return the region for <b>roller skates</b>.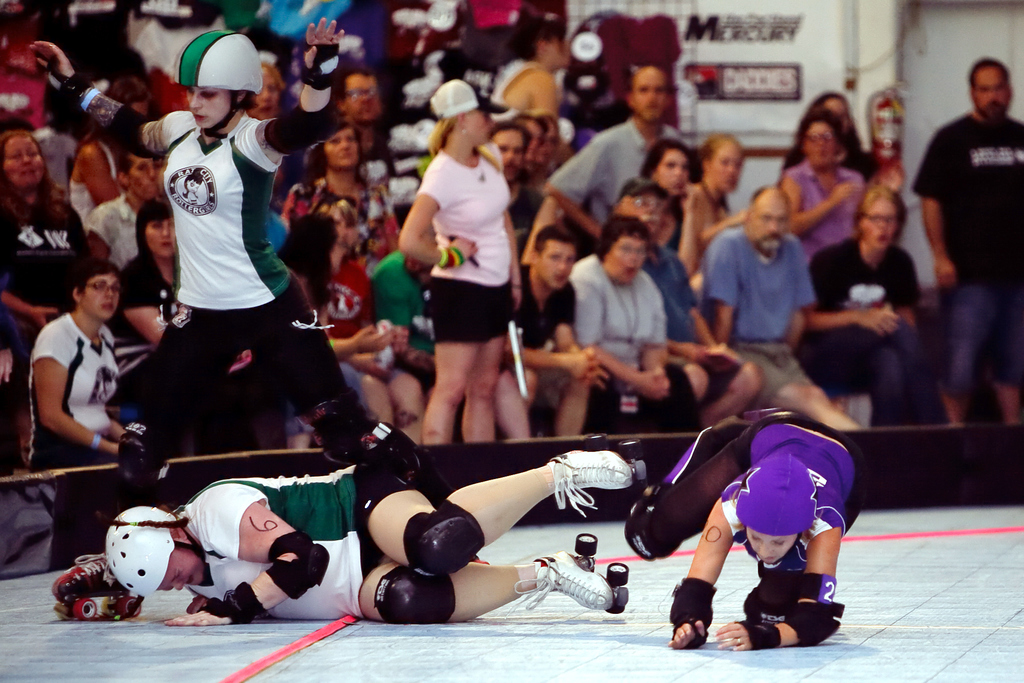
504,528,630,620.
